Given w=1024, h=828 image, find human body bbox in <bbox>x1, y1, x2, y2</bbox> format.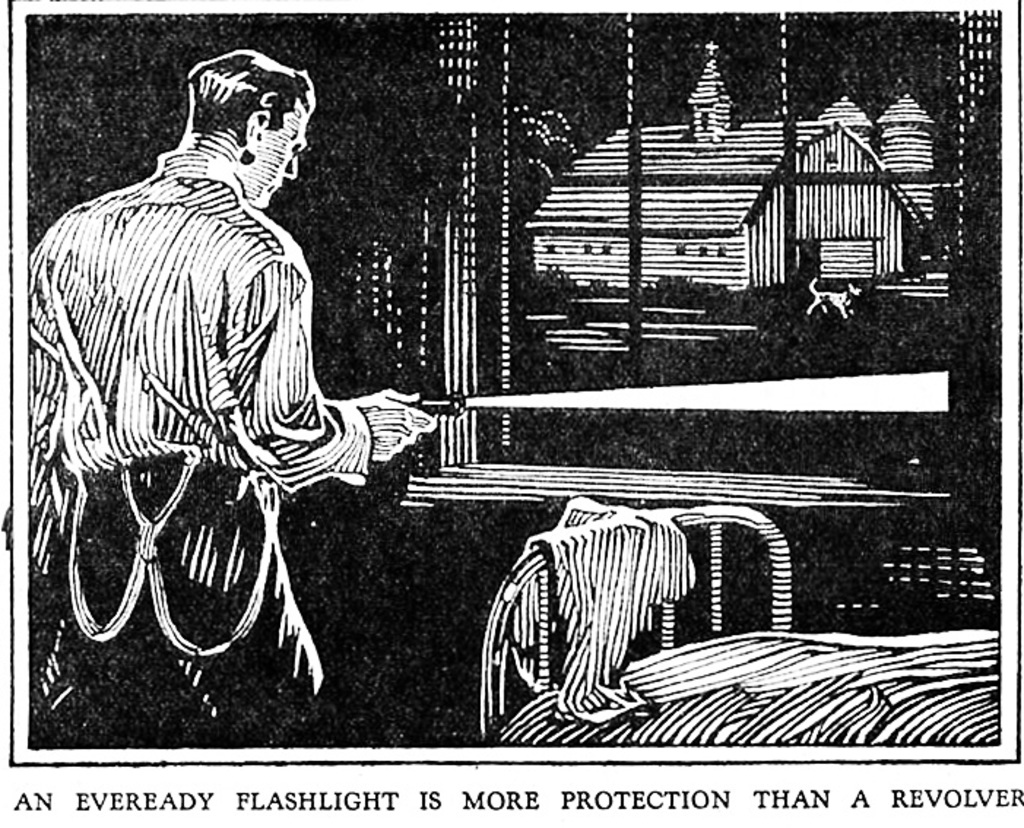
<bbox>96, 58, 516, 761</bbox>.
